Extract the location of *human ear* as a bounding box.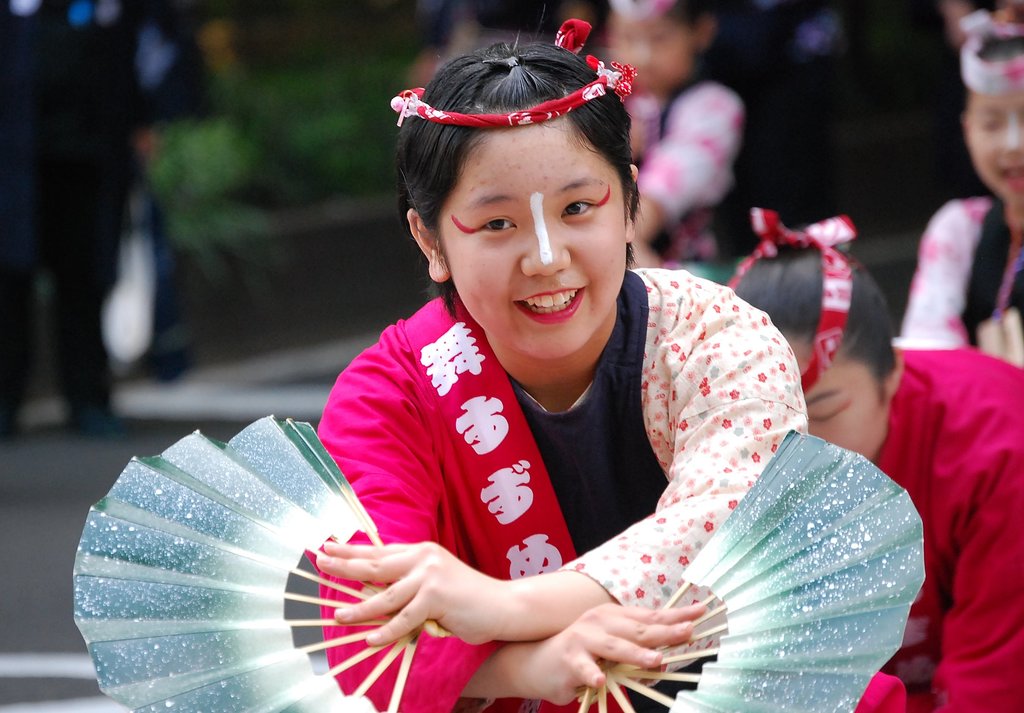
{"left": 410, "top": 209, "right": 451, "bottom": 283}.
